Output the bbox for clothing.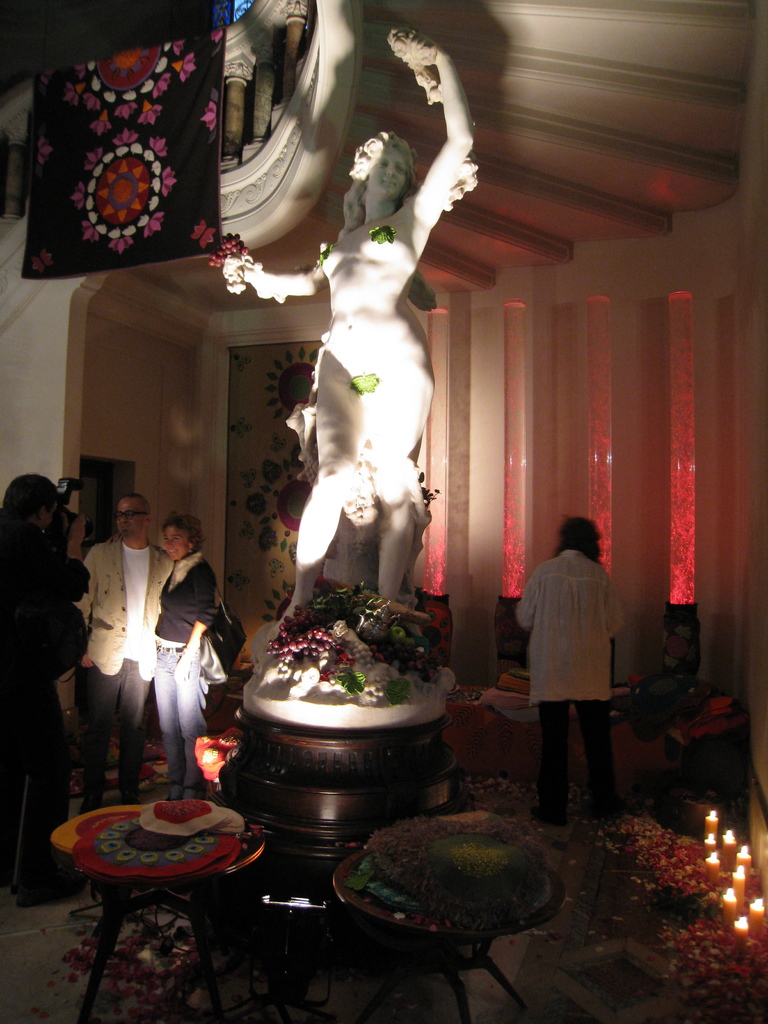
bbox(536, 698, 618, 812).
